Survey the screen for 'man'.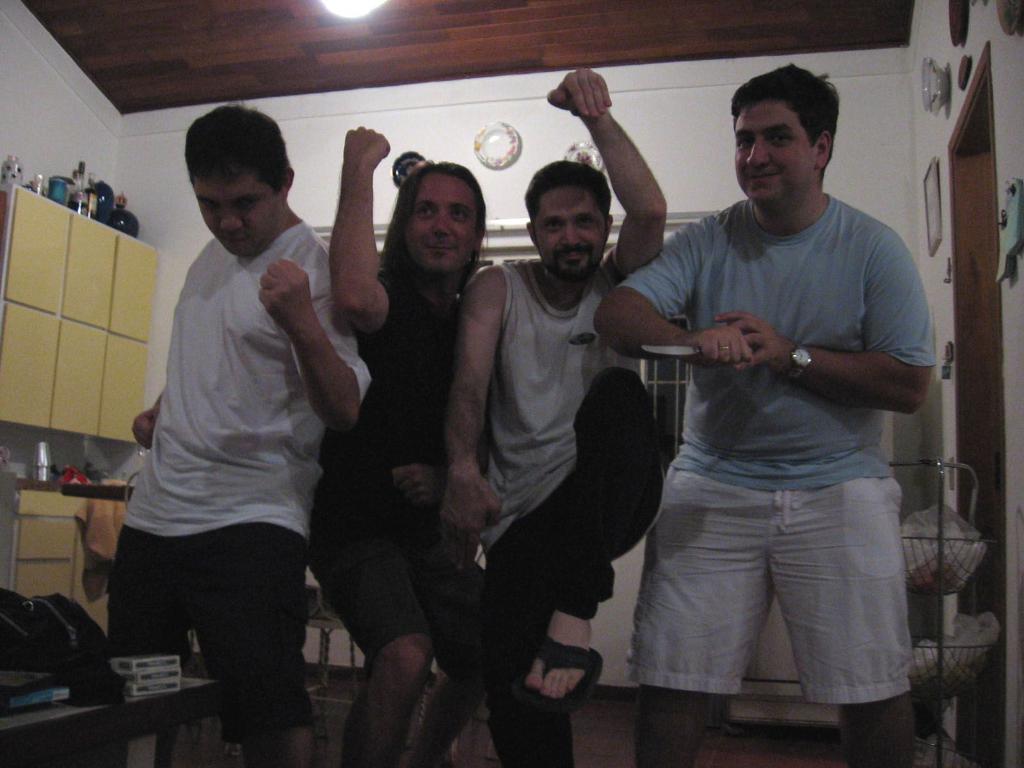
Survey found: locate(589, 68, 938, 756).
